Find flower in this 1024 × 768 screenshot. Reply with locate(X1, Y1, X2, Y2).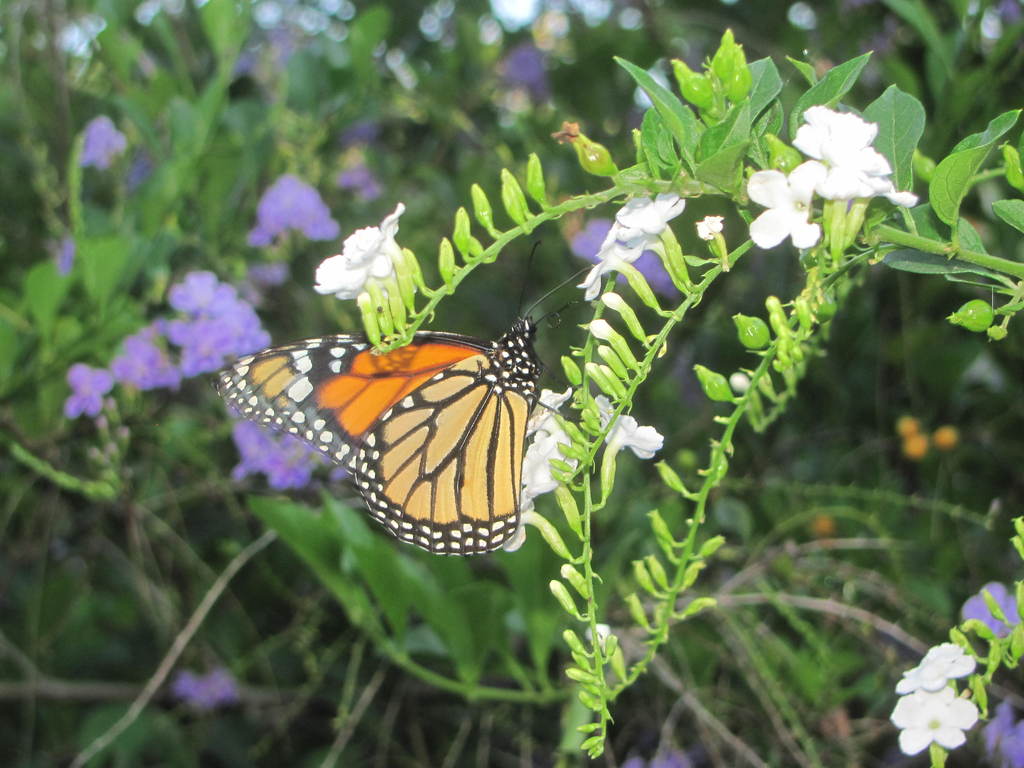
locate(504, 485, 535, 553).
